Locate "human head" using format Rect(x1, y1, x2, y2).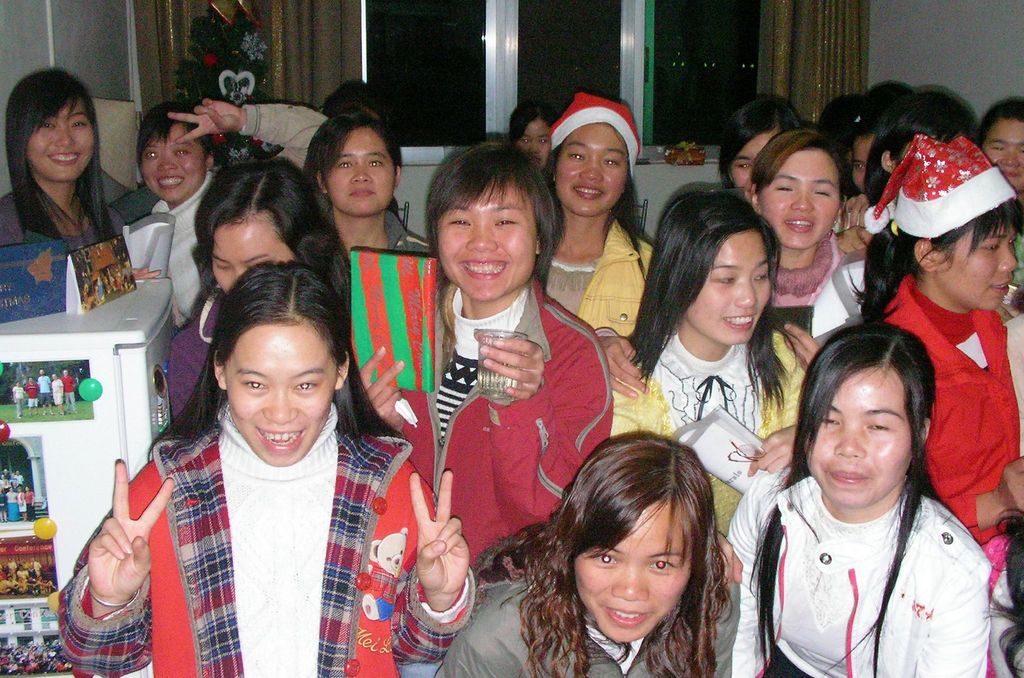
Rect(750, 133, 840, 252).
